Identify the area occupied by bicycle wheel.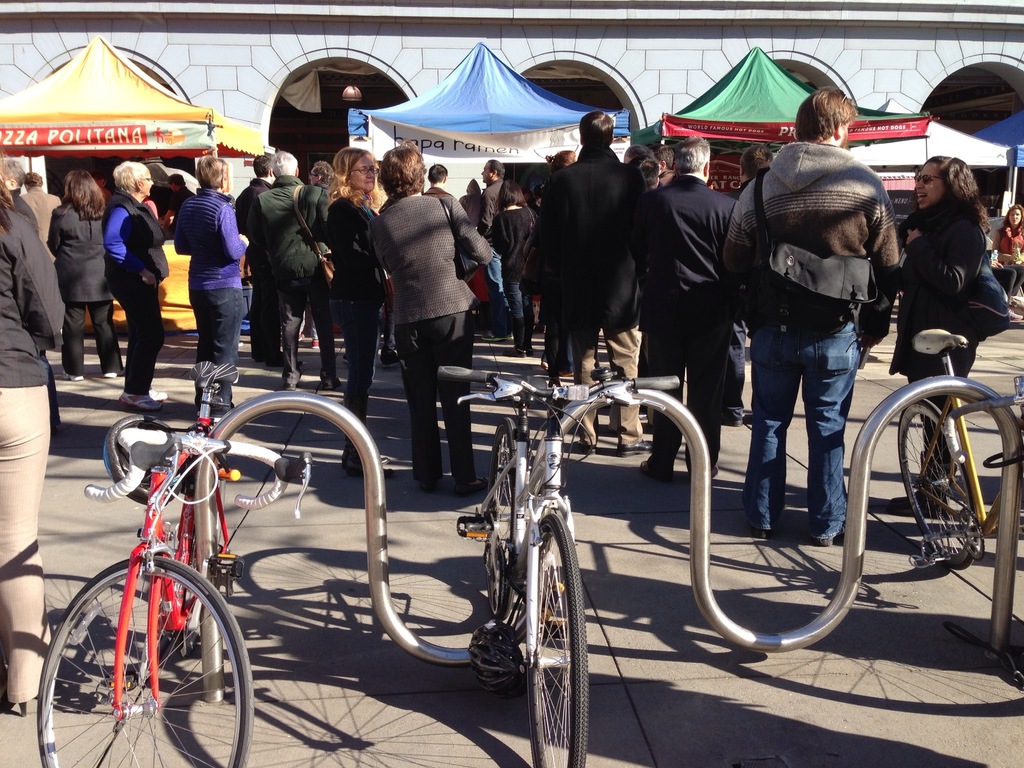
Area: {"x1": 479, "y1": 413, "x2": 527, "y2": 618}.
